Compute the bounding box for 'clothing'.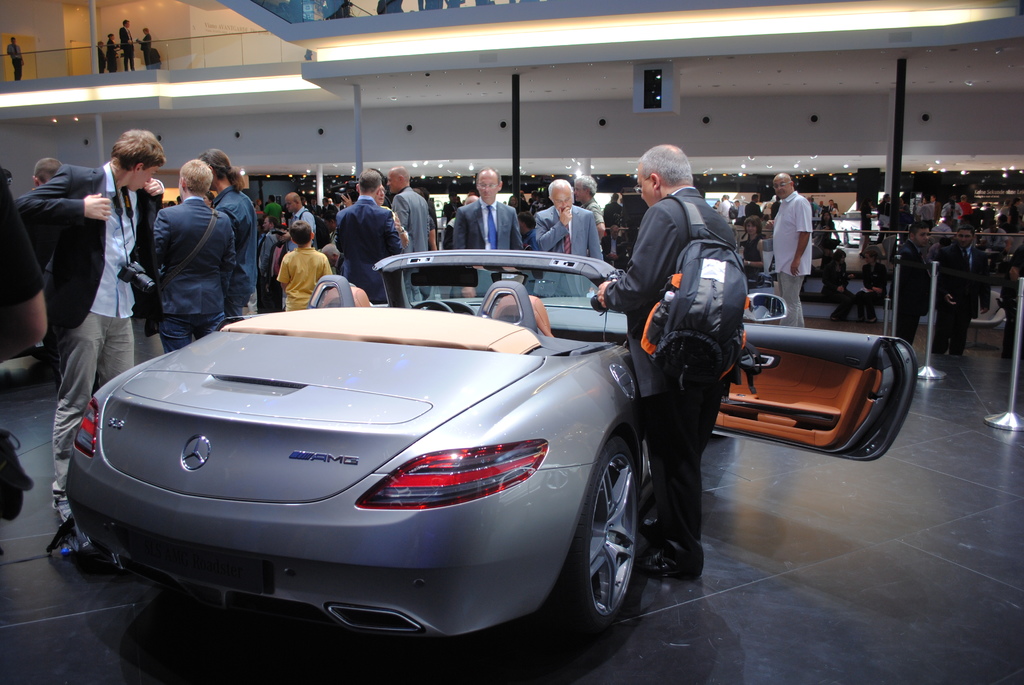
(x1=601, y1=186, x2=735, y2=567).
